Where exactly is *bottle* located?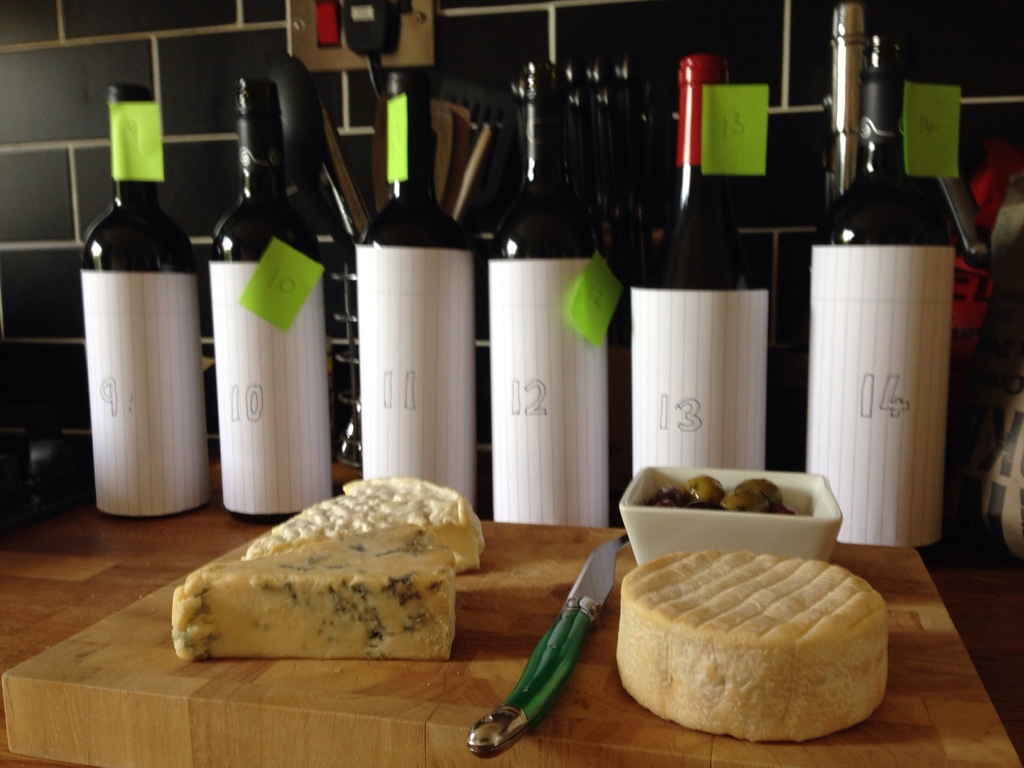
Its bounding box is rect(207, 68, 341, 519).
